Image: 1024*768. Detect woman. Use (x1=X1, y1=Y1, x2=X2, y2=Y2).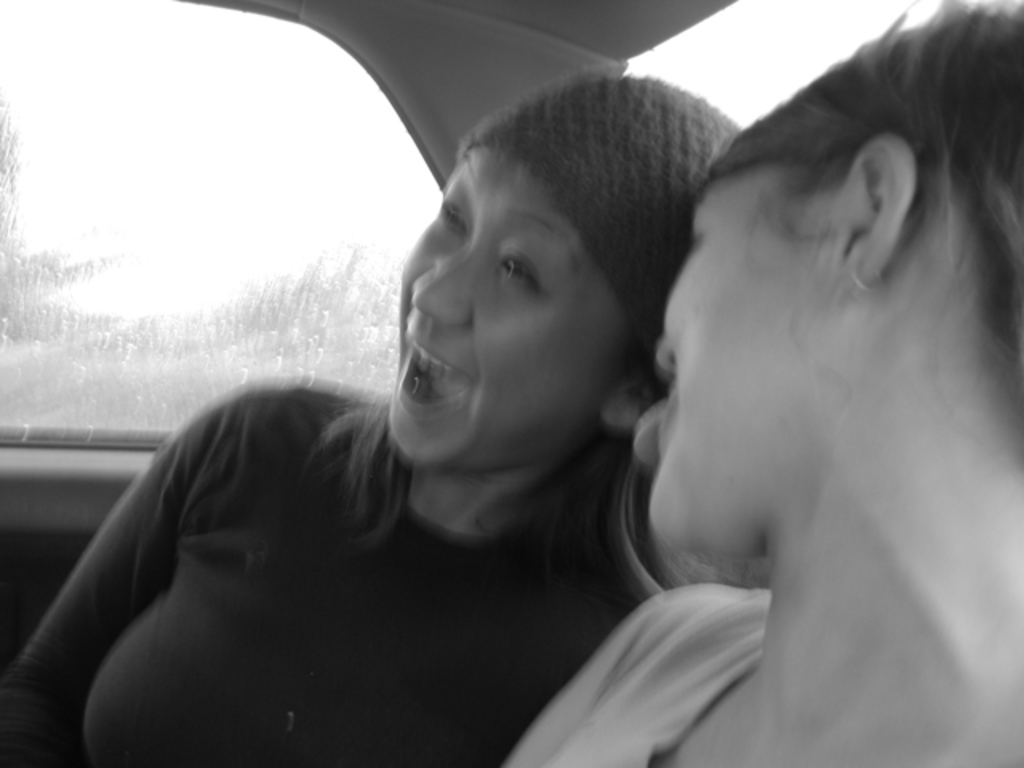
(x1=501, y1=0, x2=1022, y2=766).
